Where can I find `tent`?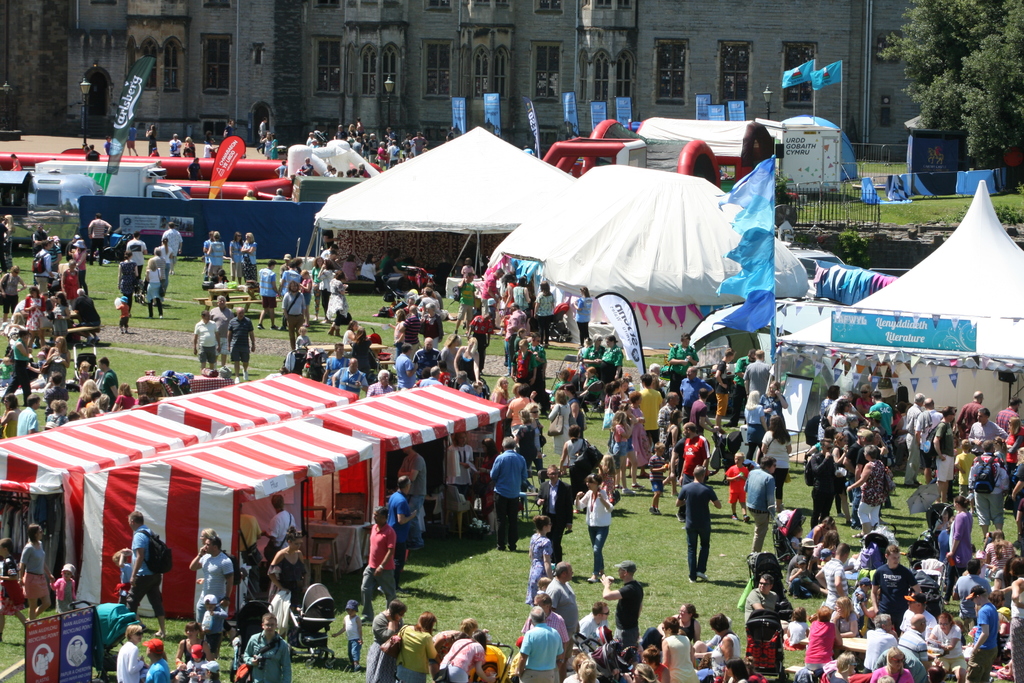
You can find it at (x1=223, y1=121, x2=419, y2=204).
